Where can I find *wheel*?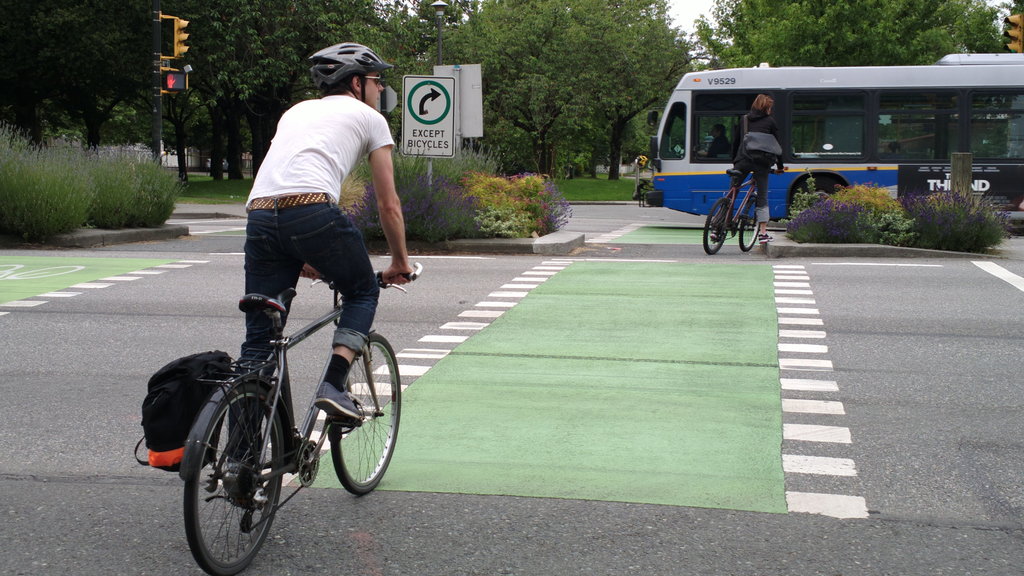
You can find it at pyautogui.locateOnScreen(811, 186, 832, 198).
